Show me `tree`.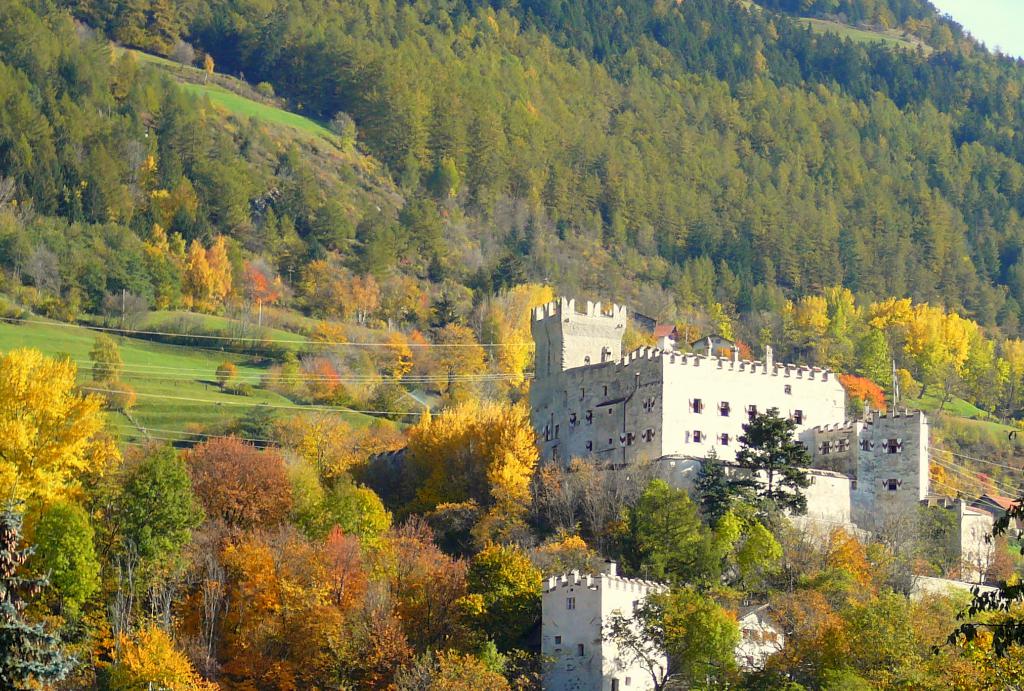
`tree` is here: <bbox>0, 348, 110, 515</bbox>.
